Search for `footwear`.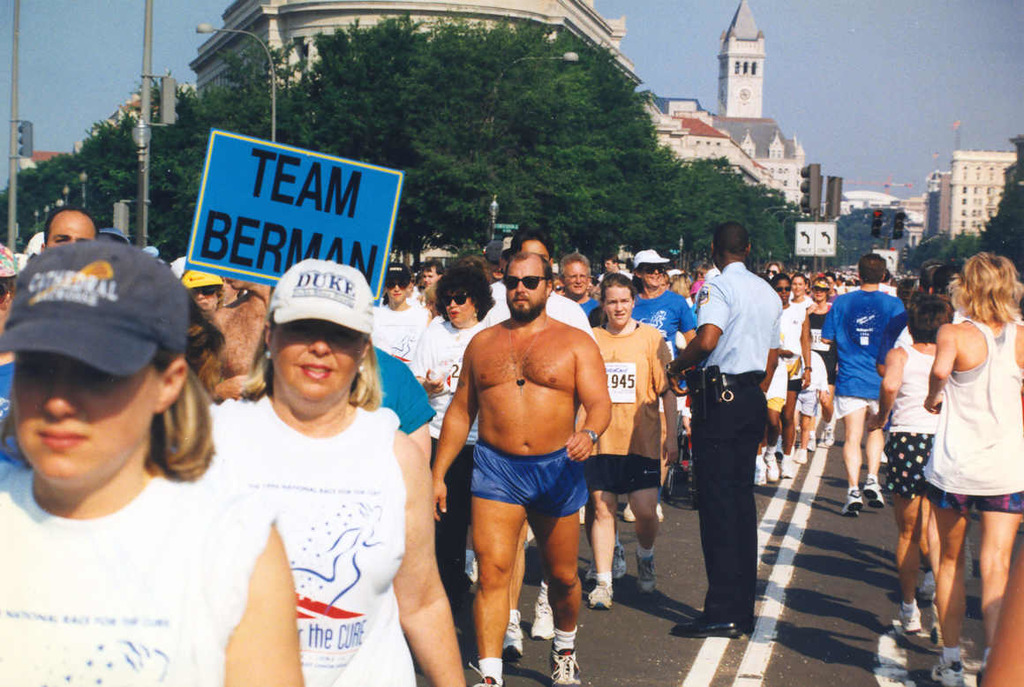
Found at select_region(625, 495, 634, 525).
